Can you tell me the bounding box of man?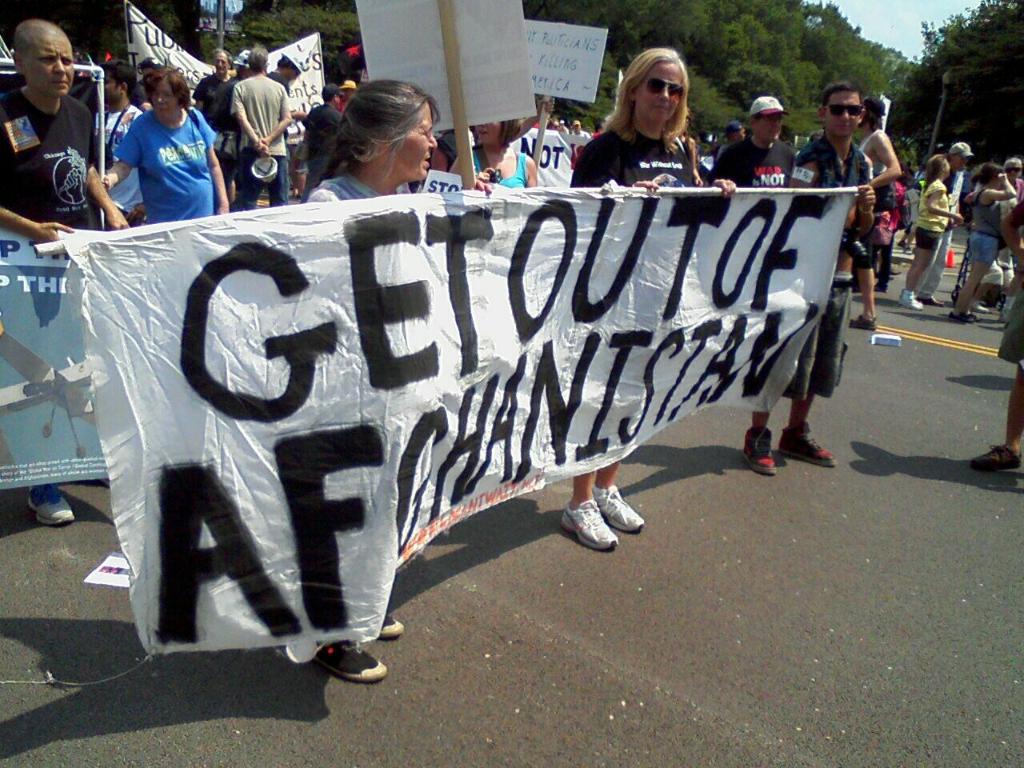
746,82,874,474.
